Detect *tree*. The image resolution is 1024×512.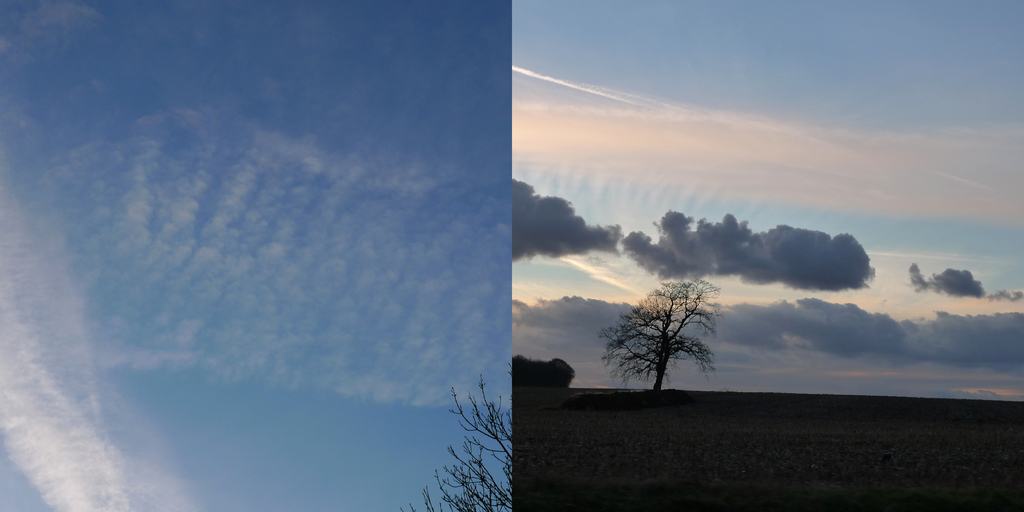
select_region(614, 263, 731, 396).
